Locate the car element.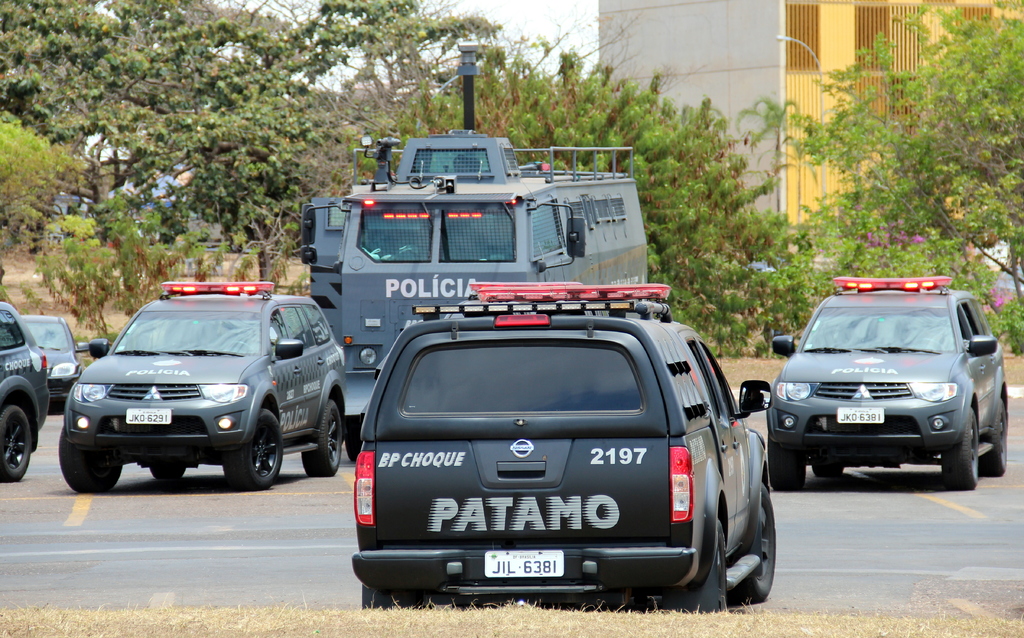
Element bbox: 17 313 86 413.
